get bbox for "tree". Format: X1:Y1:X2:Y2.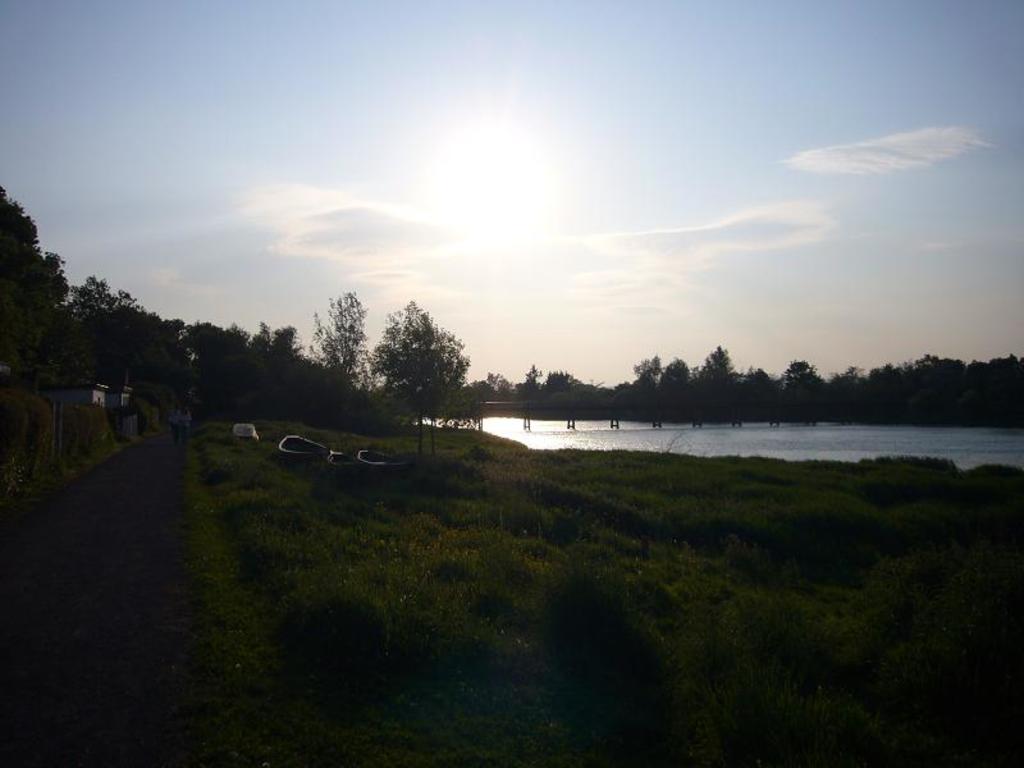
777:357:831:408.
